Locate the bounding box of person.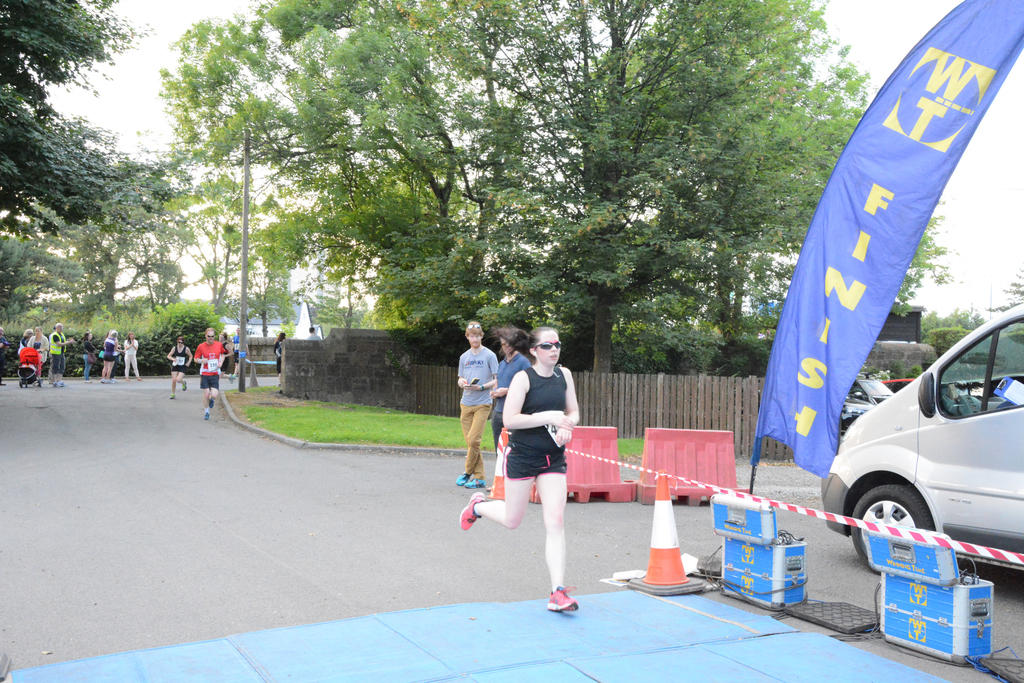
Bounding box: {"x1": 123, "y1": 329, "x2": 140, "y2": 383}.
